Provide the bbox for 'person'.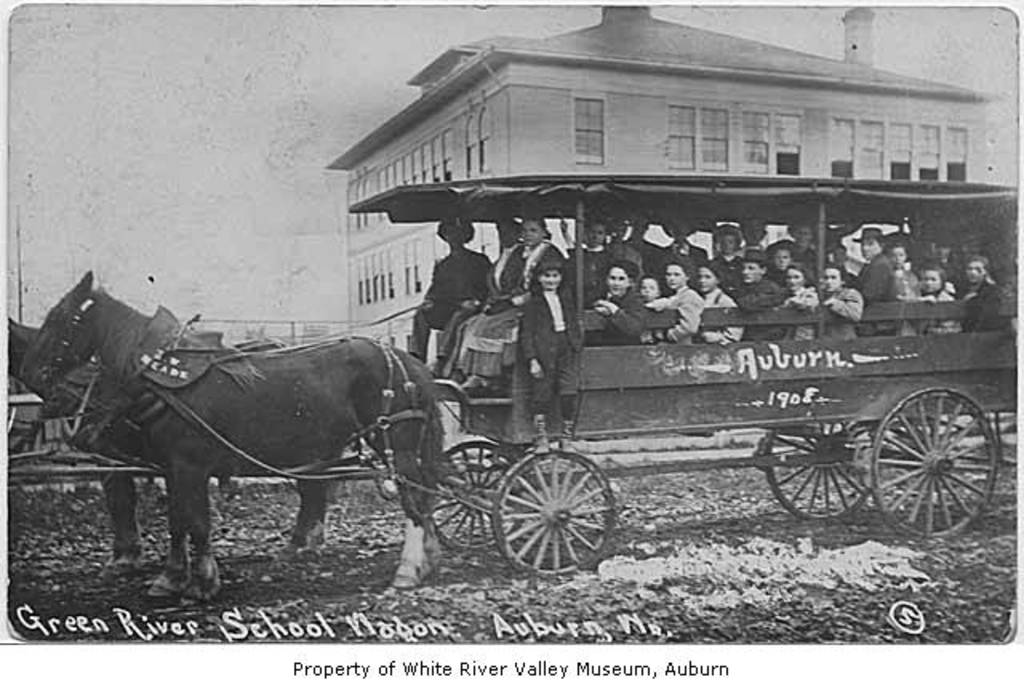
x1=442, y1=214, x2=526, y2=378.
